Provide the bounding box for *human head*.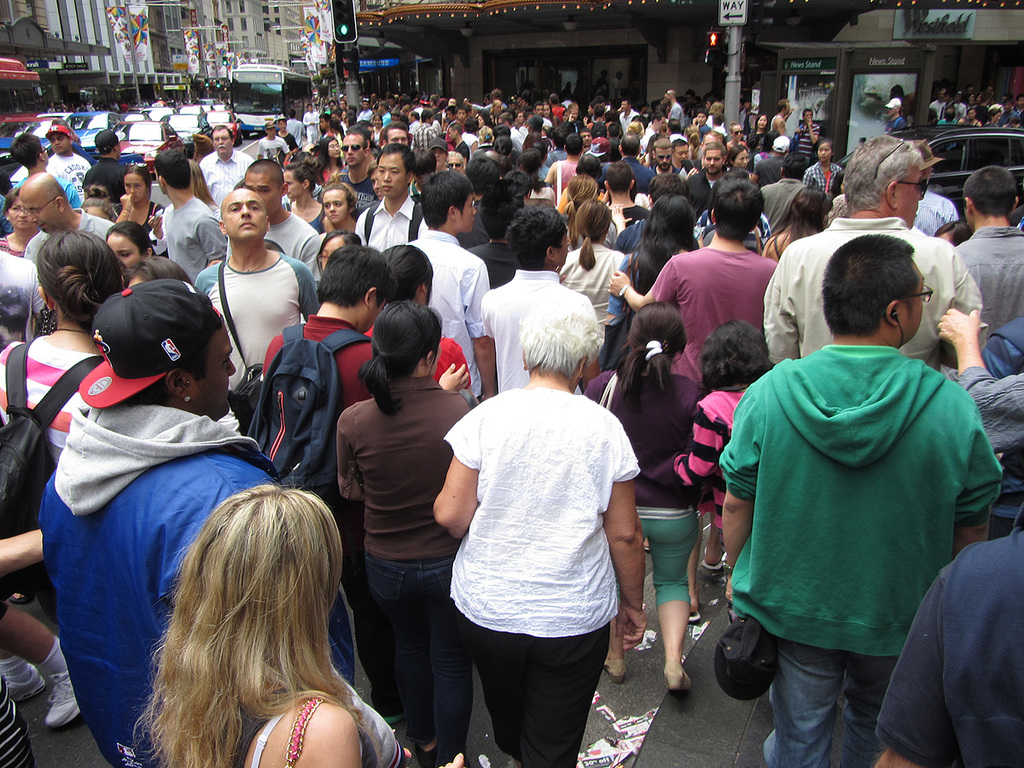
[44, 121, 74, 156].
